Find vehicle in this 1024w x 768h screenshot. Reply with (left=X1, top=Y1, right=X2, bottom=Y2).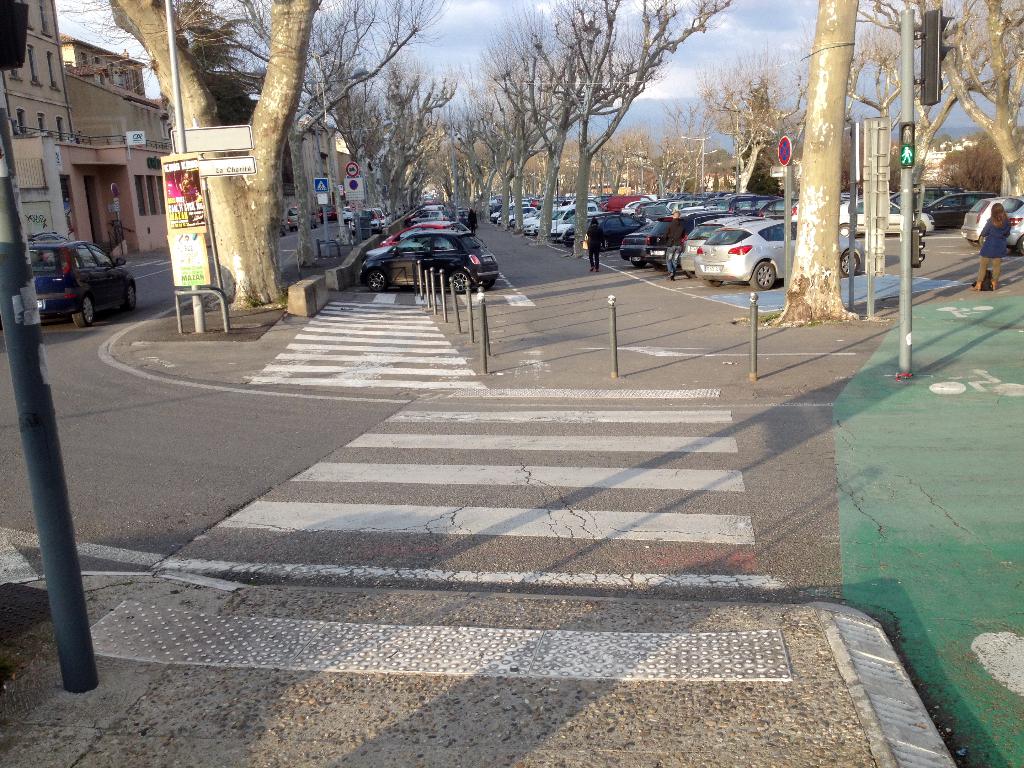
(left=330, top=206, right=498, bottom=289).
